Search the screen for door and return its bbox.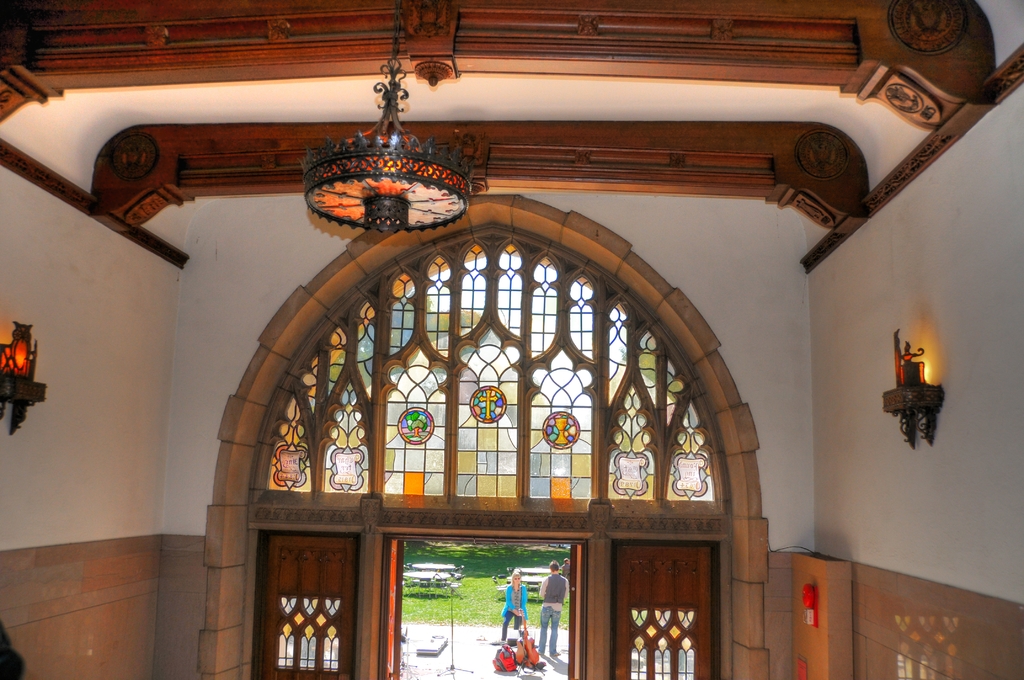
Found: (377, 540, 586, 676).
